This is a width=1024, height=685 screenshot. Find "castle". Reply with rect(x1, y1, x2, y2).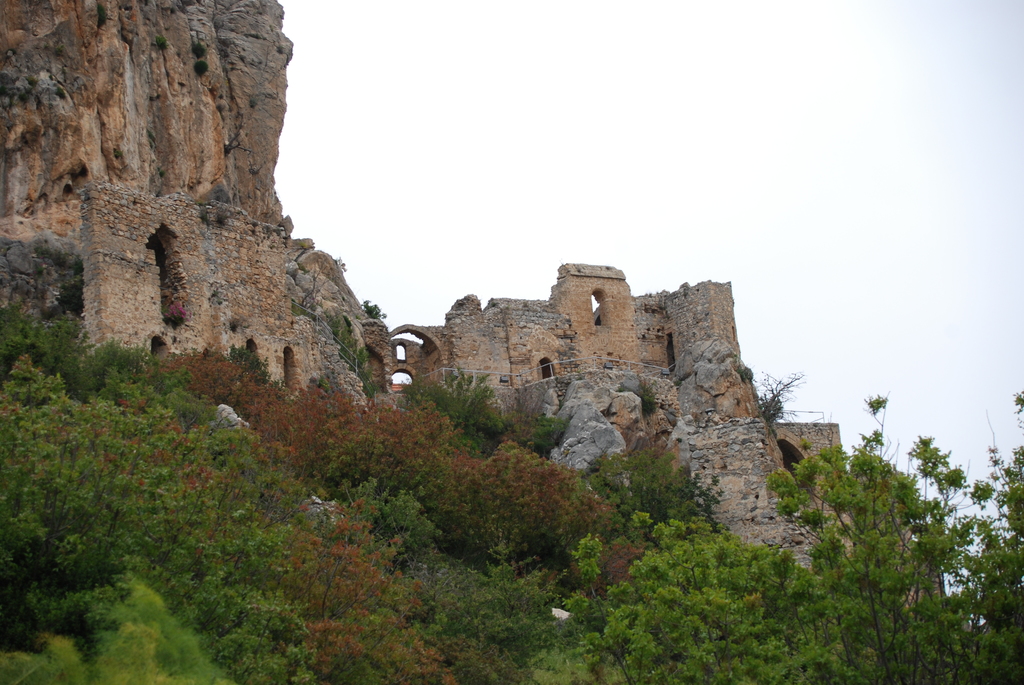
rect(0, 255, 947, 599).
